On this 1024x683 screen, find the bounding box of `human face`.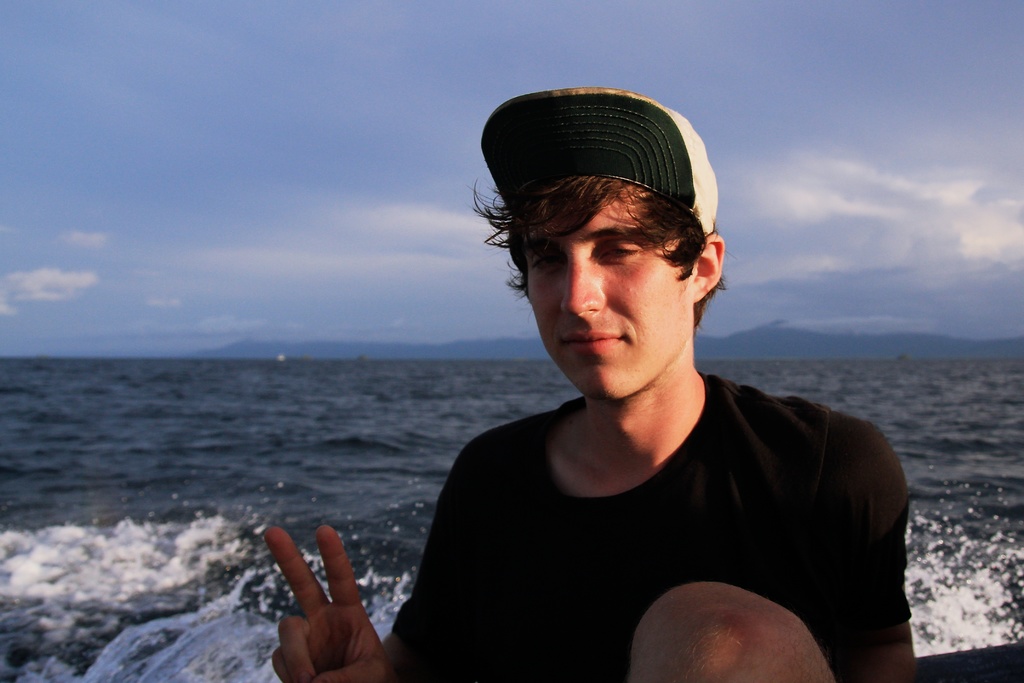
Bounding box: crop(520, 190, 692, 399).
